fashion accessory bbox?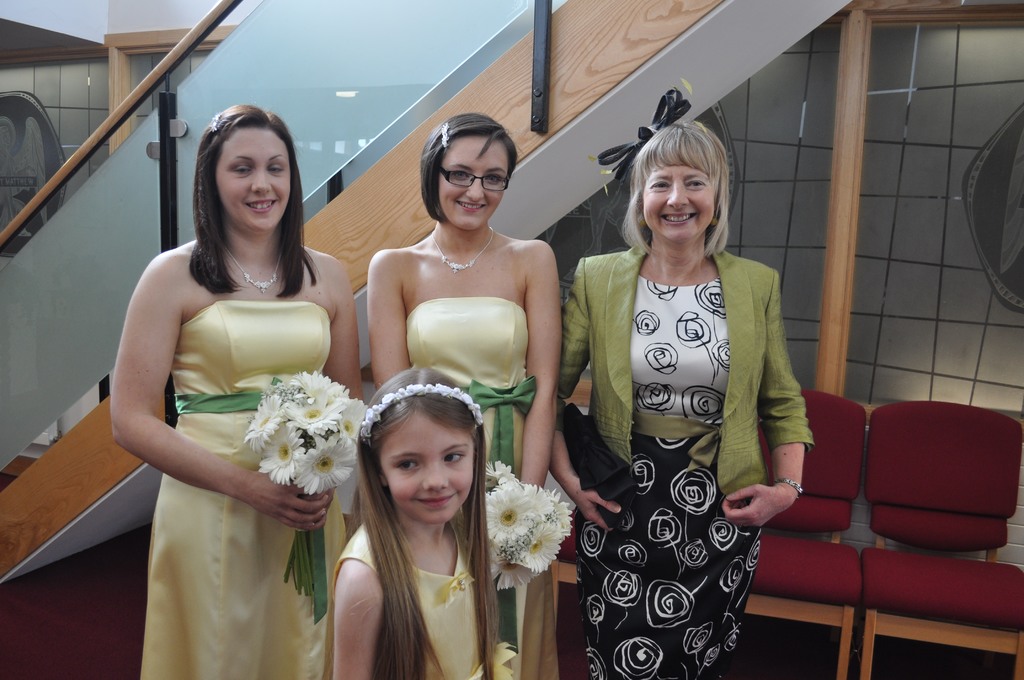
<bbox>774, 475, 804, 498</bbox>
